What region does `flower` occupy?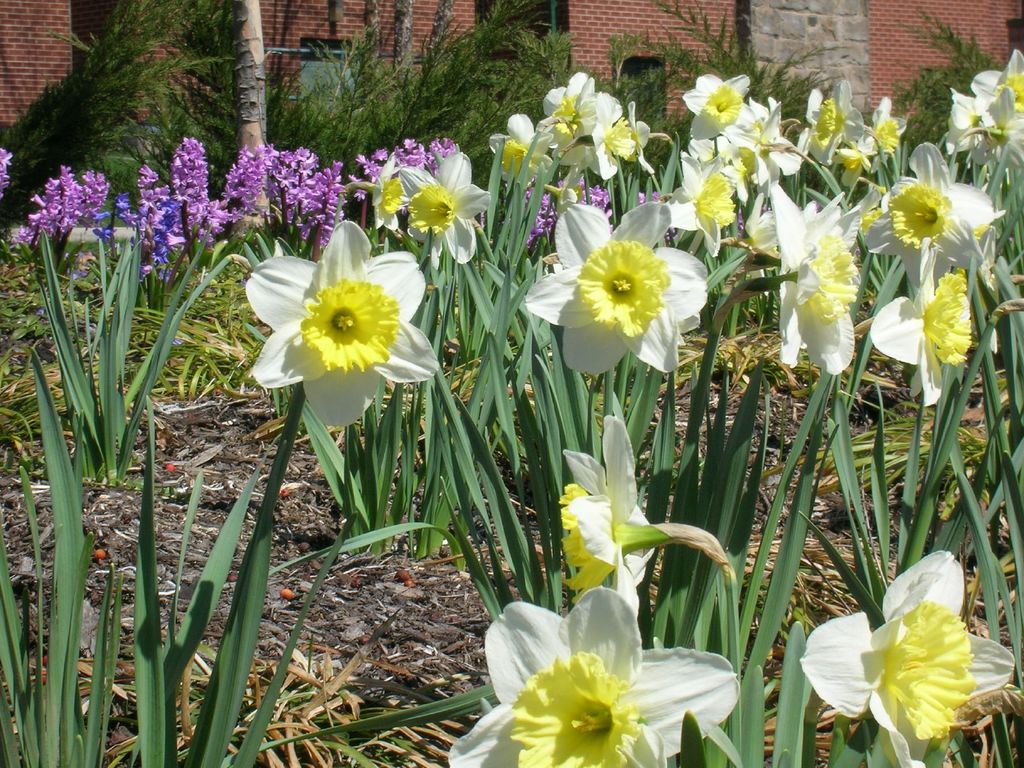
<bbox>890, 273, 983, 430</bbox>.
